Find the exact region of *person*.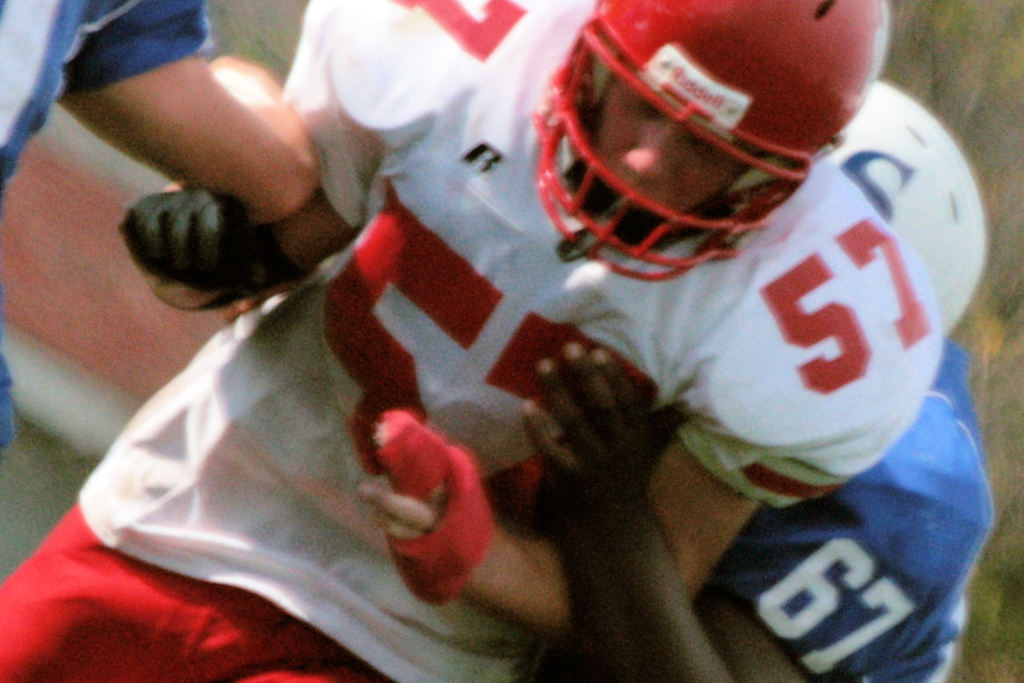
Exact region: <bbox>0, 0, 325, 455</bbox>.
